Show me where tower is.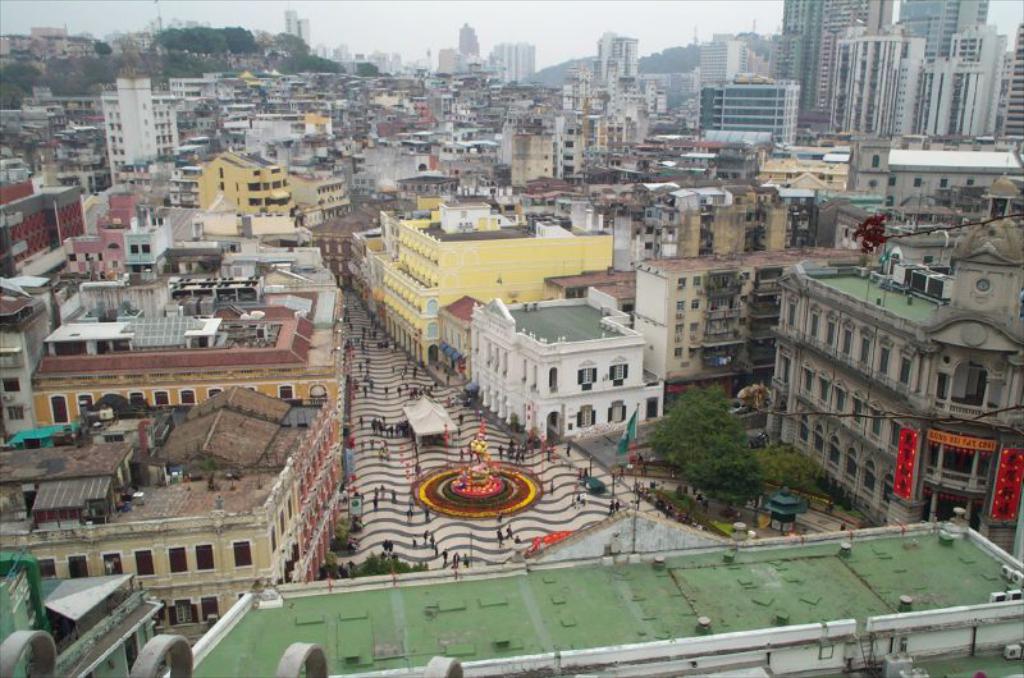
tower is at [588,35,641,136].
